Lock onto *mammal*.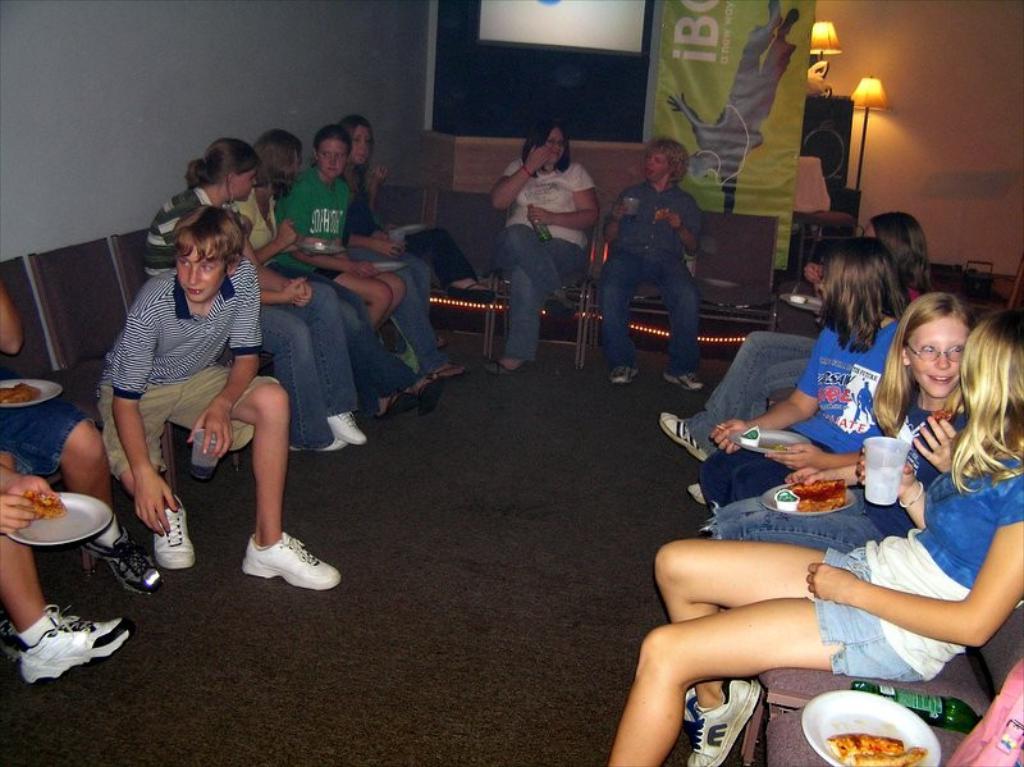
Locked: rect(675, 0, 796, 196).
